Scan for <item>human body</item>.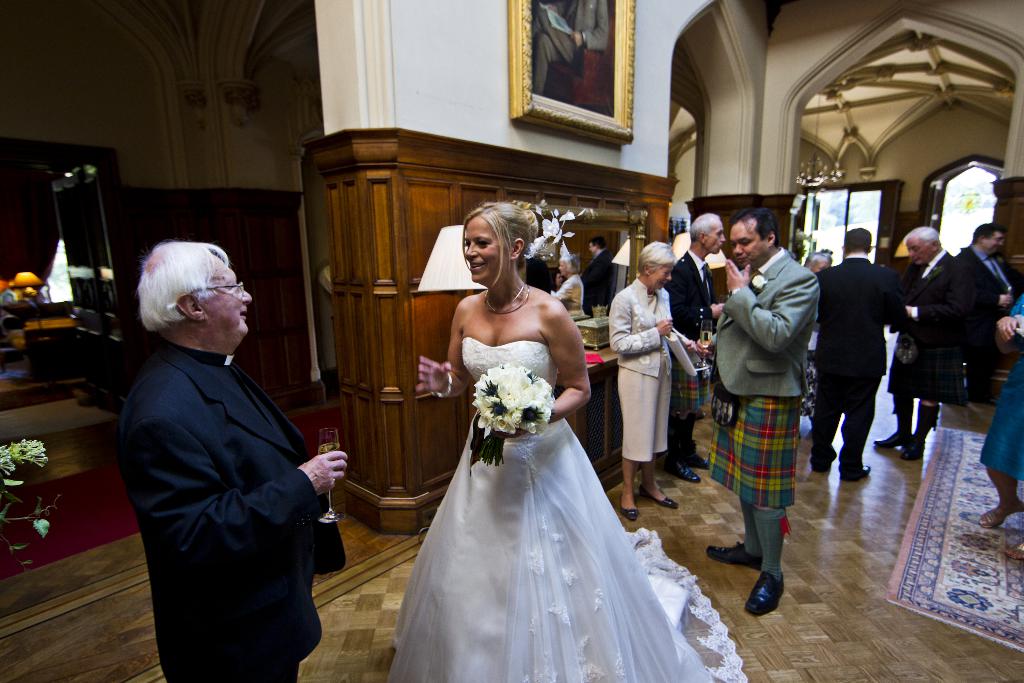
Scan result: locate(801, 245, 828, 433).
